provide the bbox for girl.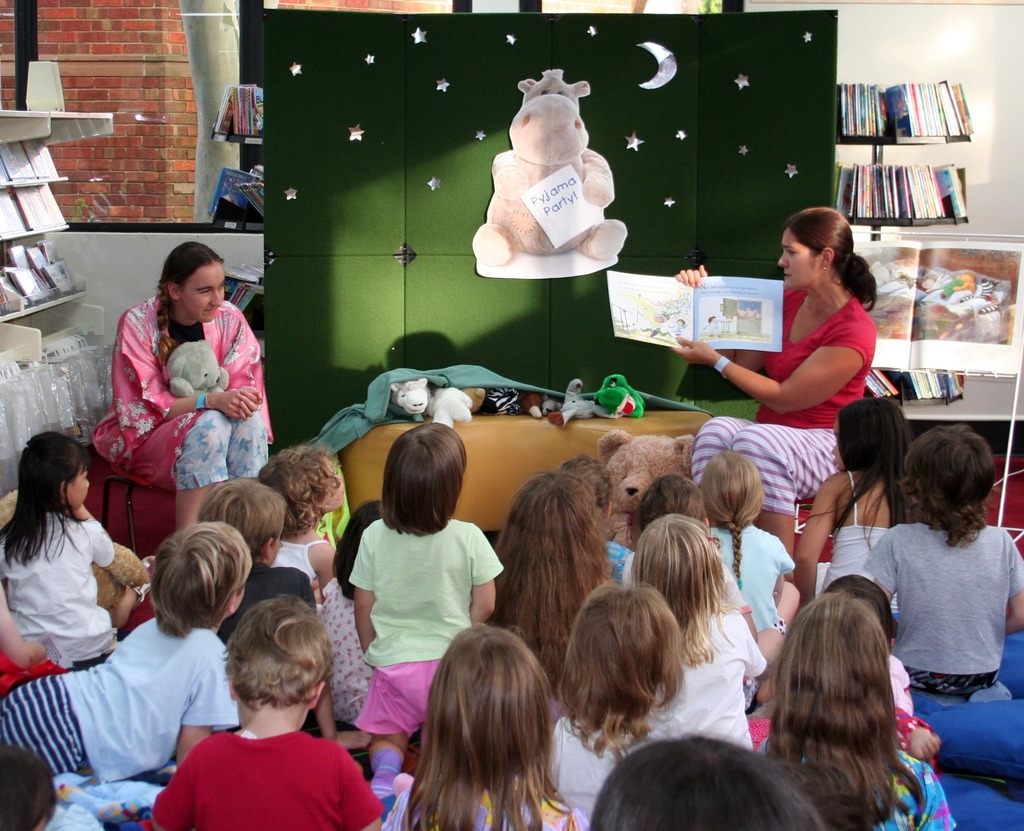
pyautogui.locateOnScreen(543, 578, 695, 830).
